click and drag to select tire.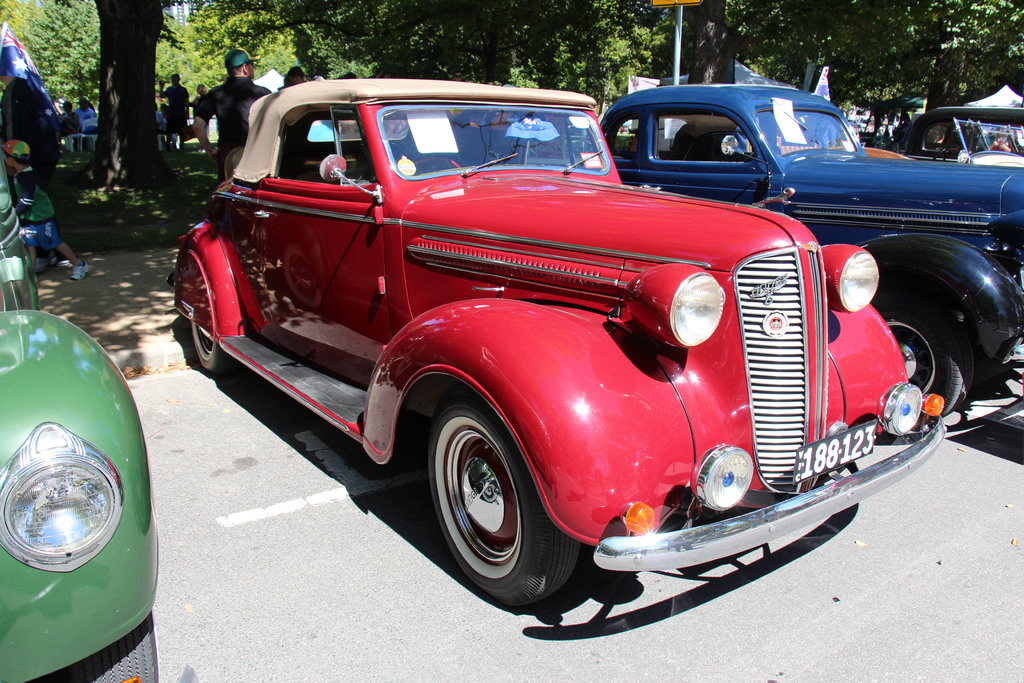
Selection: <box>570,137,595,158</box>.
